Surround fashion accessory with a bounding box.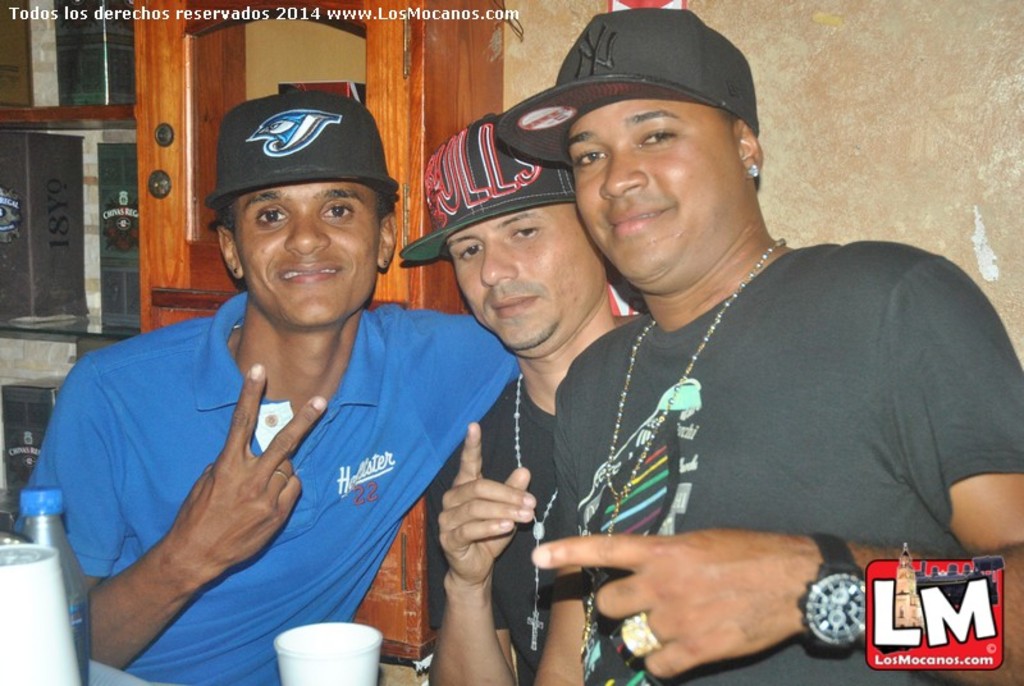
{"left": 379, "top": 252, "right": 389, "bottom": 269}.
